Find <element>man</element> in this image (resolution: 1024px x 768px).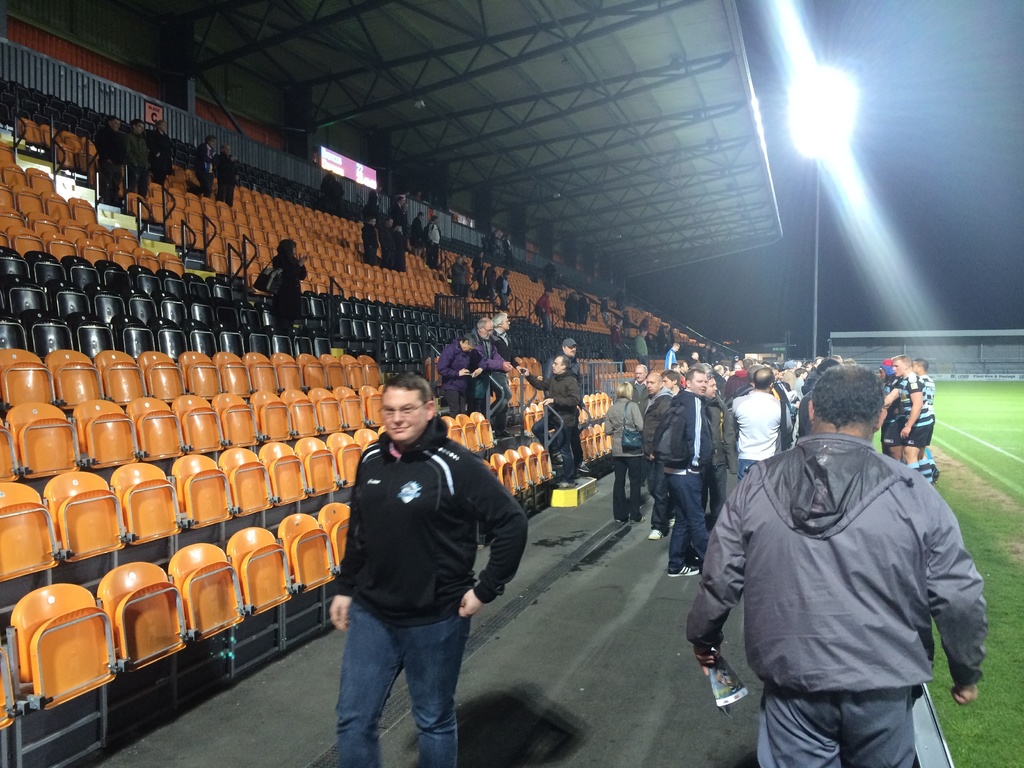
select_region(385, 193, 406, 229).
